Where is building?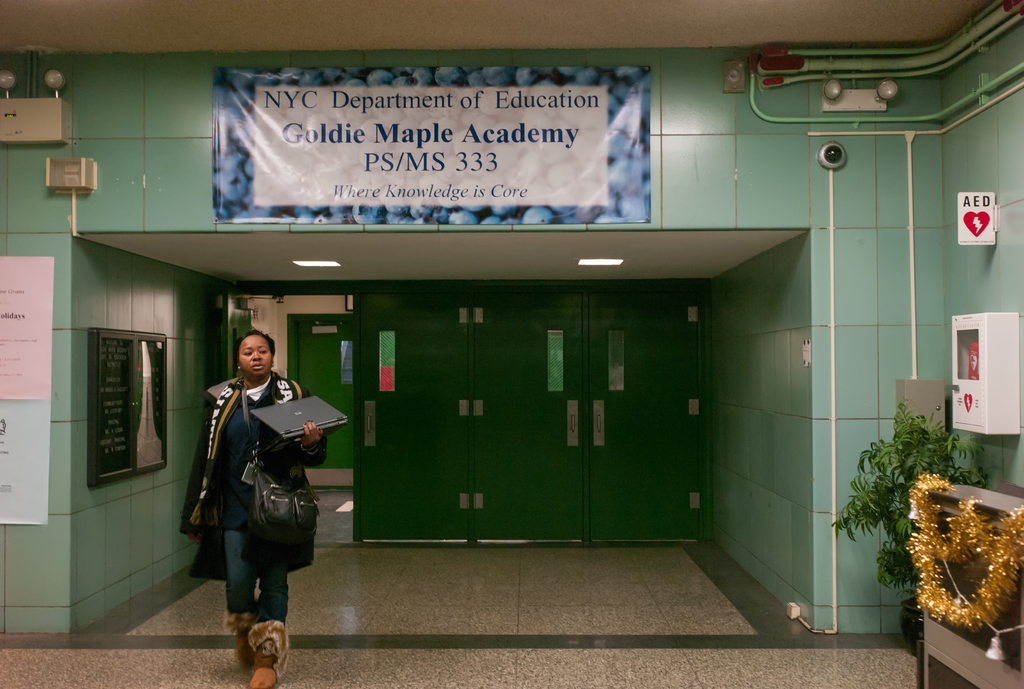
region(0, 0, 1023, 688).
